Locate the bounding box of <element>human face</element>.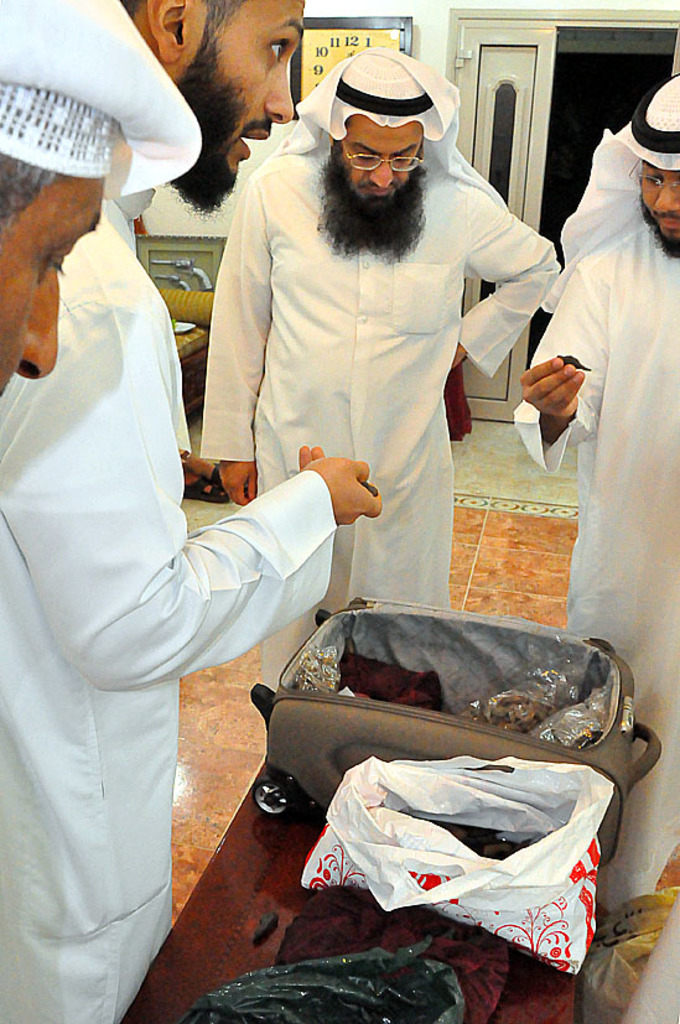
Bounding box: 166 0 303 209.
